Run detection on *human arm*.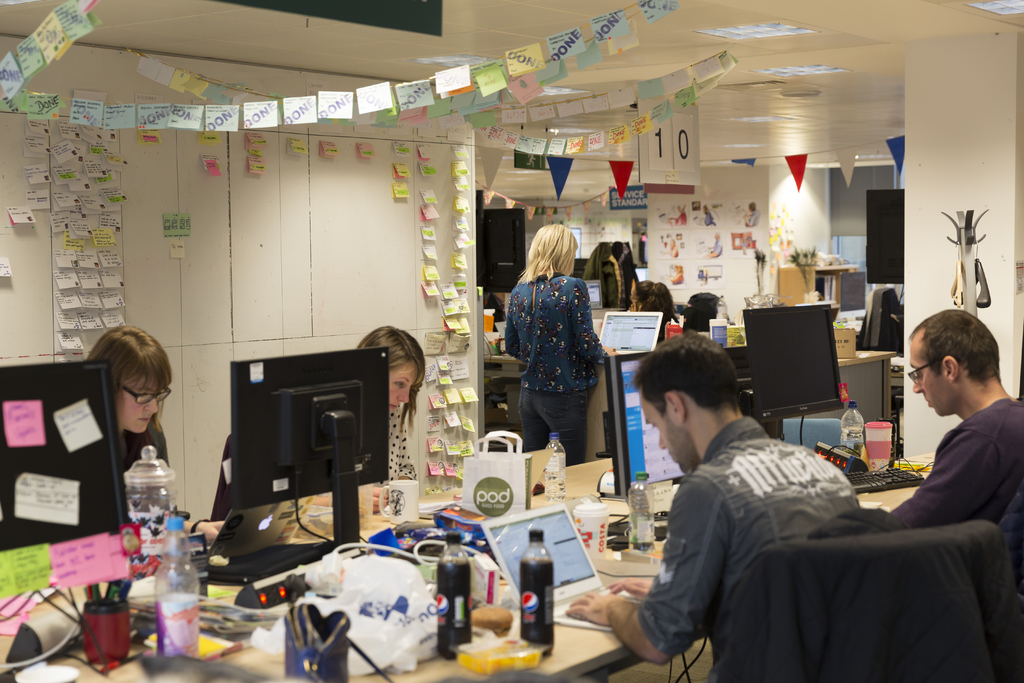
Result: [499,303,522,361].
